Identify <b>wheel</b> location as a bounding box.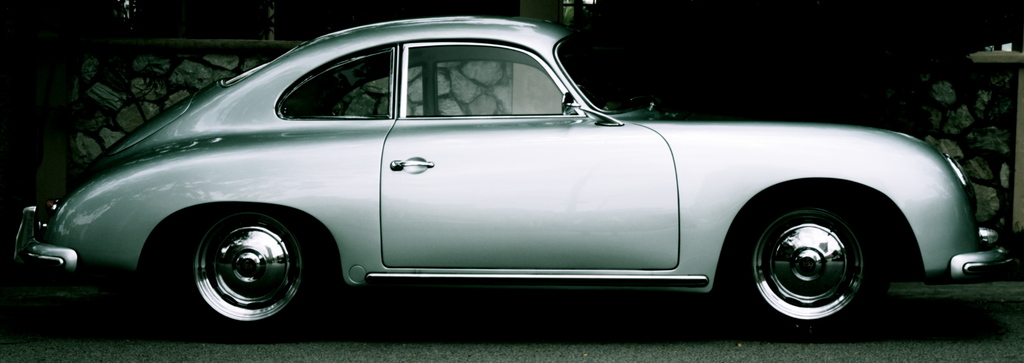
165,205,329,350.
